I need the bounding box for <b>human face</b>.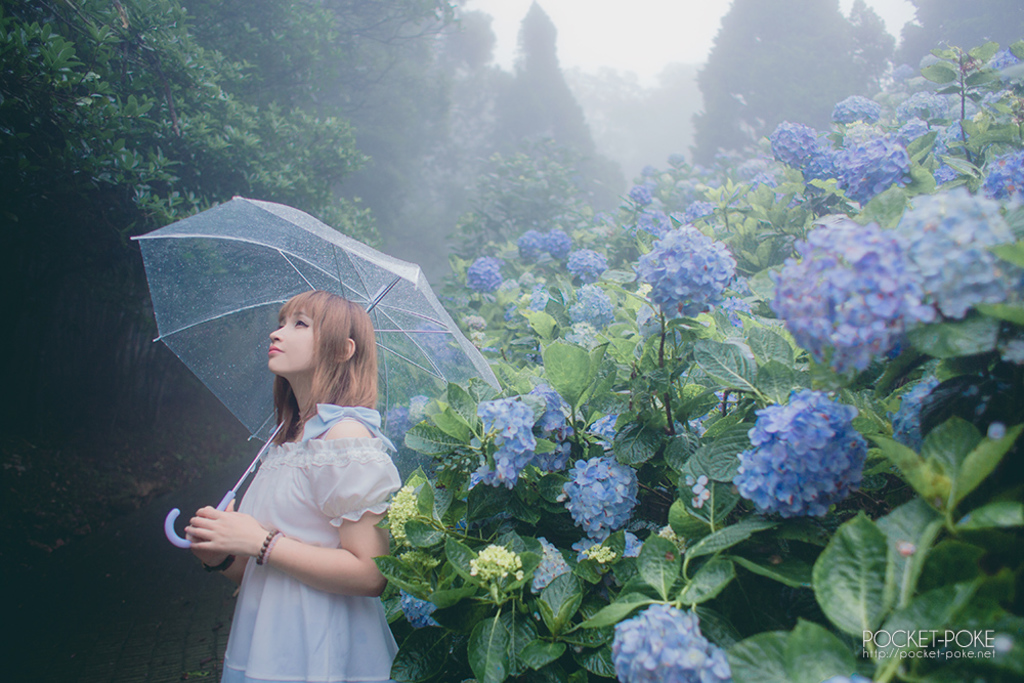
Here it is: x1=260, y1=287, x2=329, y2=374.
